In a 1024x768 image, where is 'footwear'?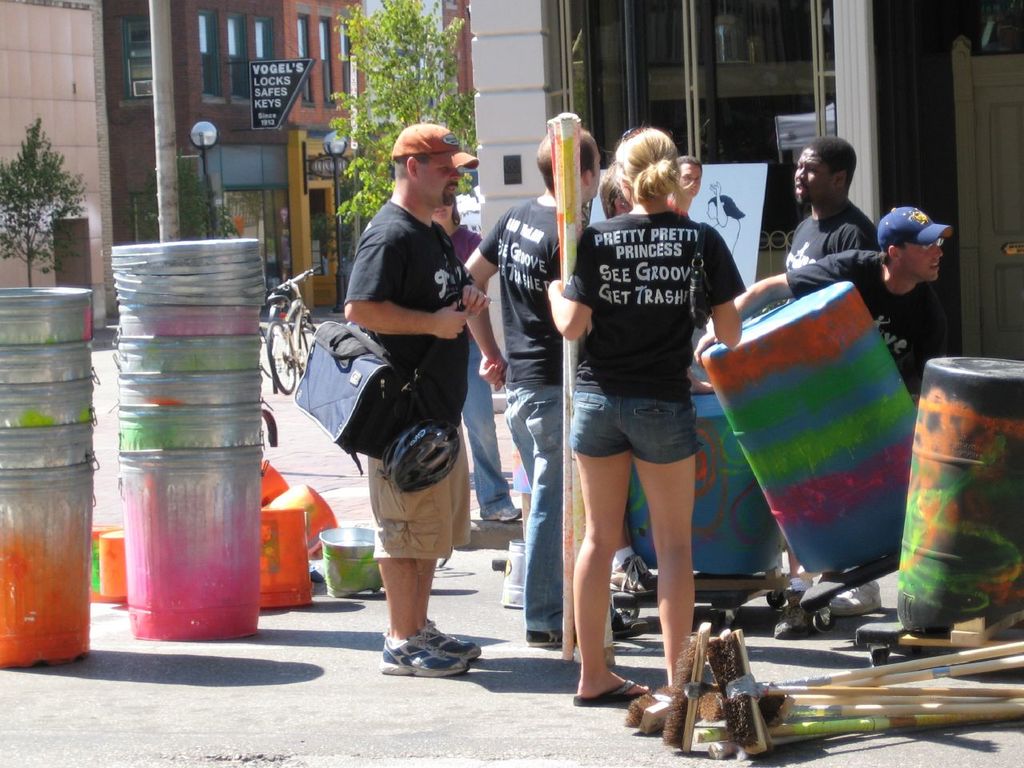
bbox=[424, 620, 484, 662].
